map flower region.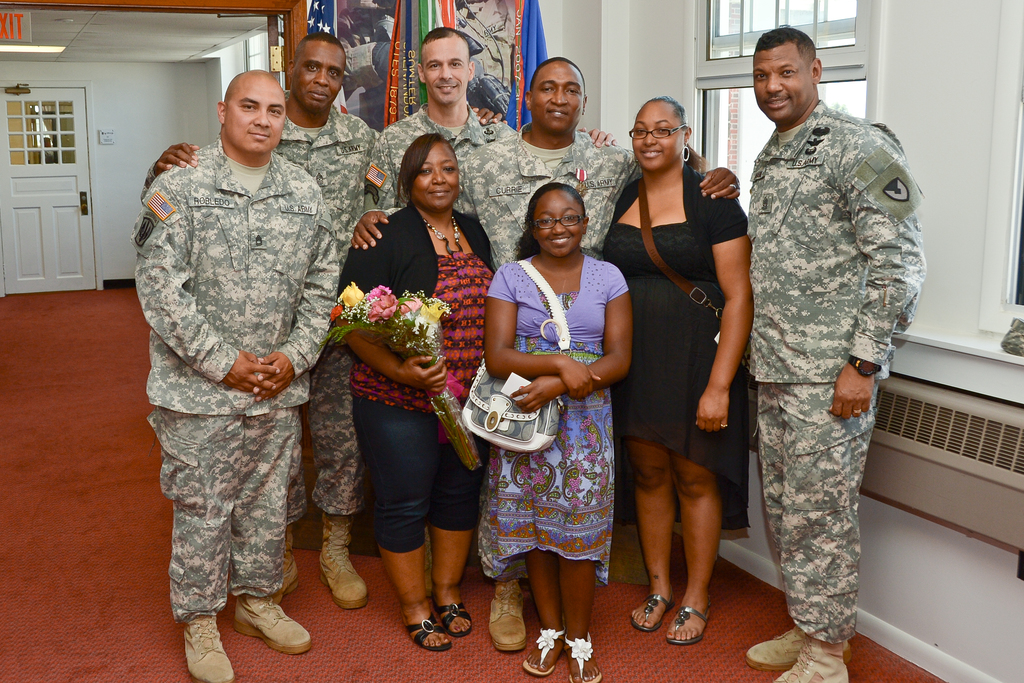
Mapped to 370/293/399/320.
